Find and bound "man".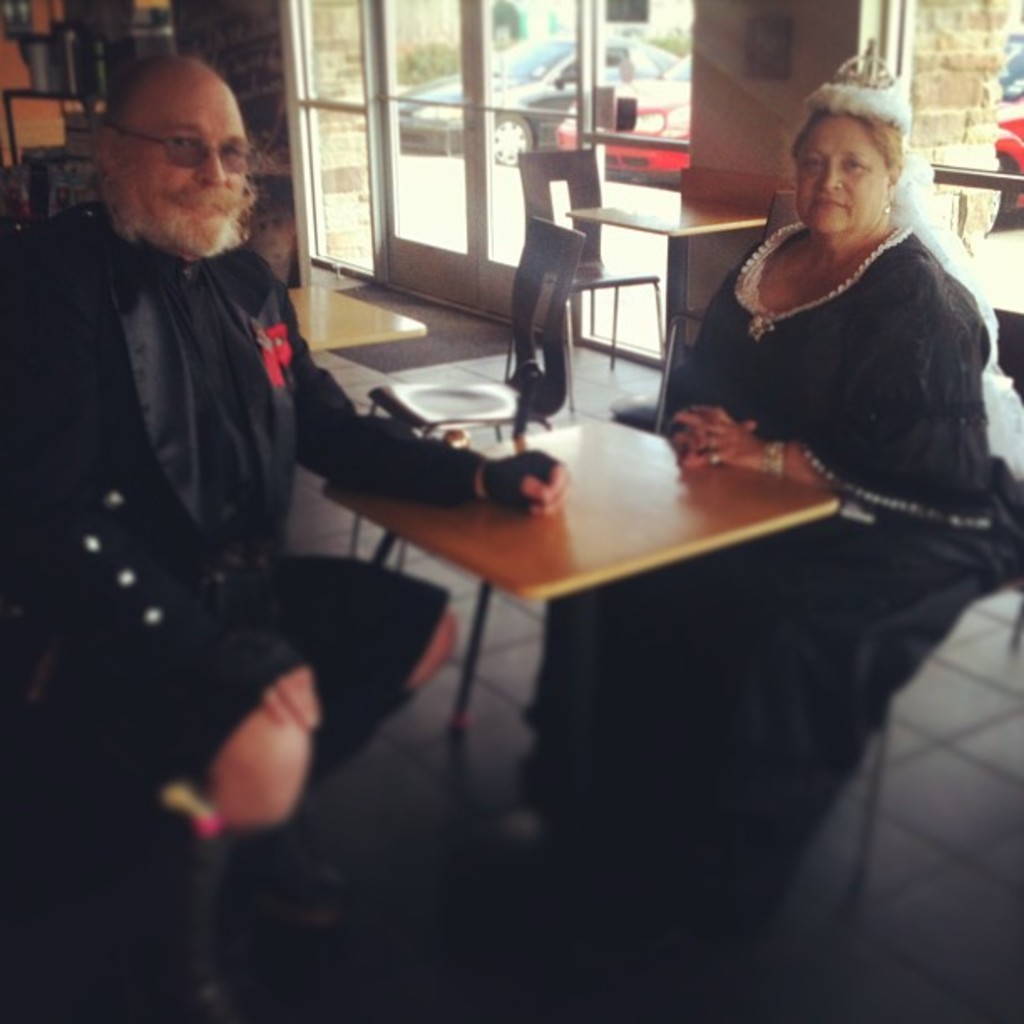
Bound: select_region(0, 47, 572, 1022).
